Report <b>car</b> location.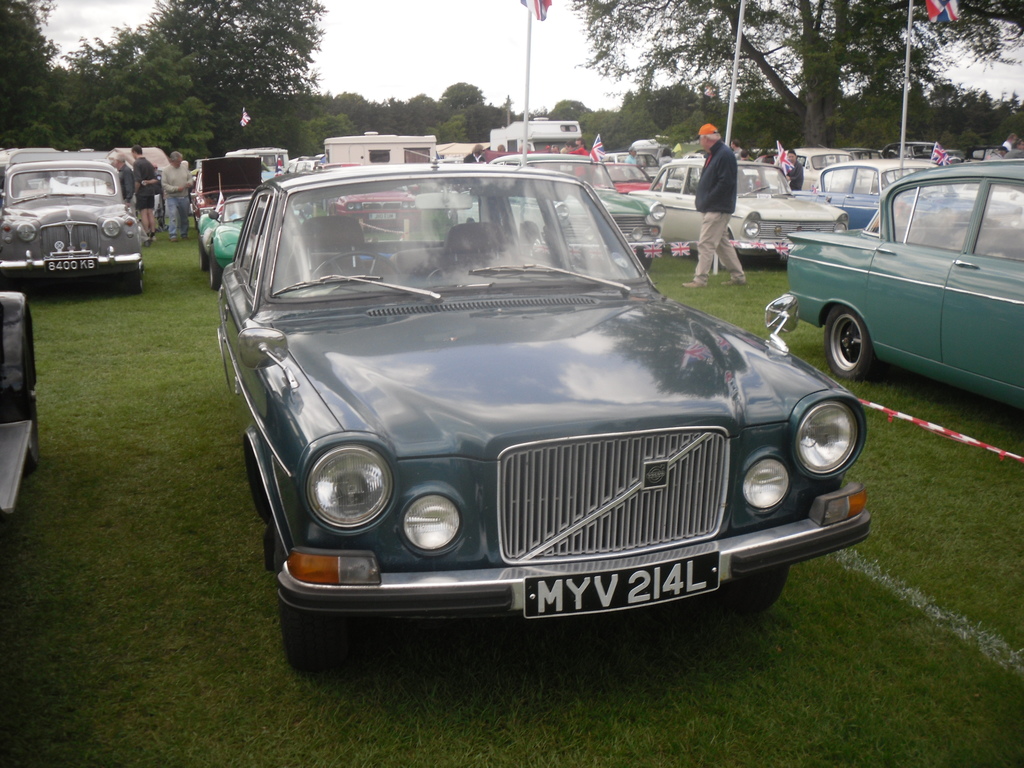
Report: 189 157 263 231.
